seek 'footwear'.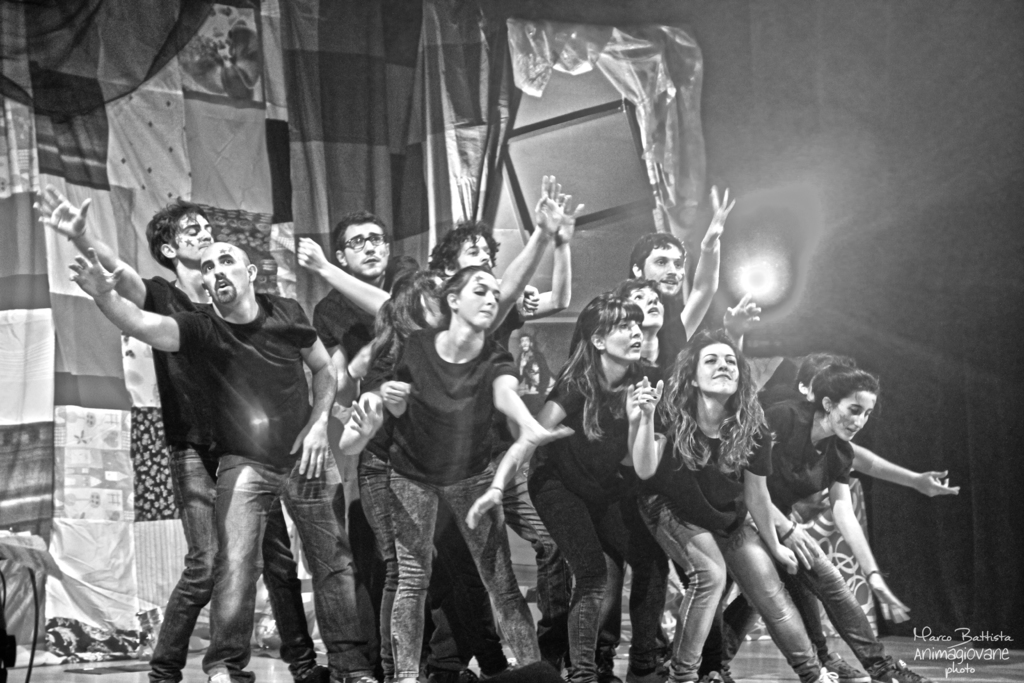
[left=426, top=663, right=474, bottom=682].
